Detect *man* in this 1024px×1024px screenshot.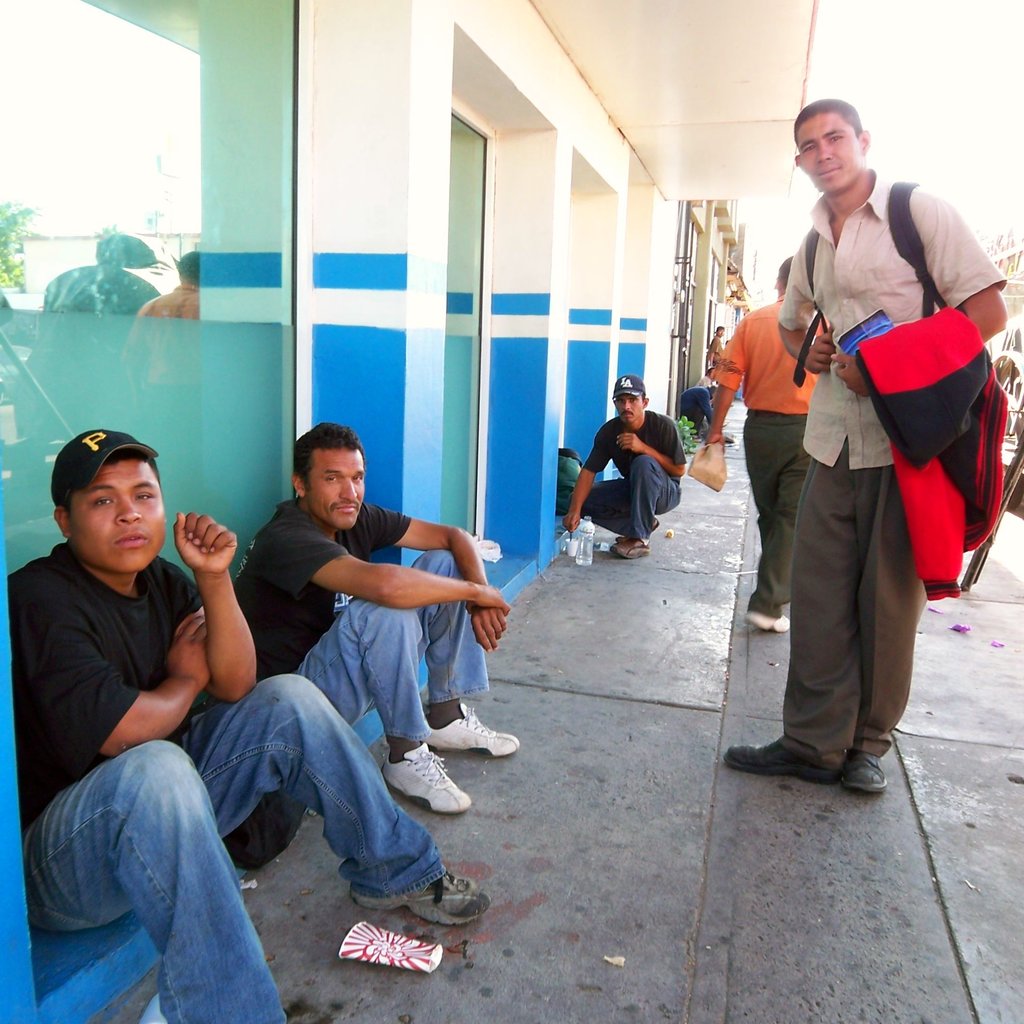
Detection: <region>1, 415, 483, 1023</region>.
